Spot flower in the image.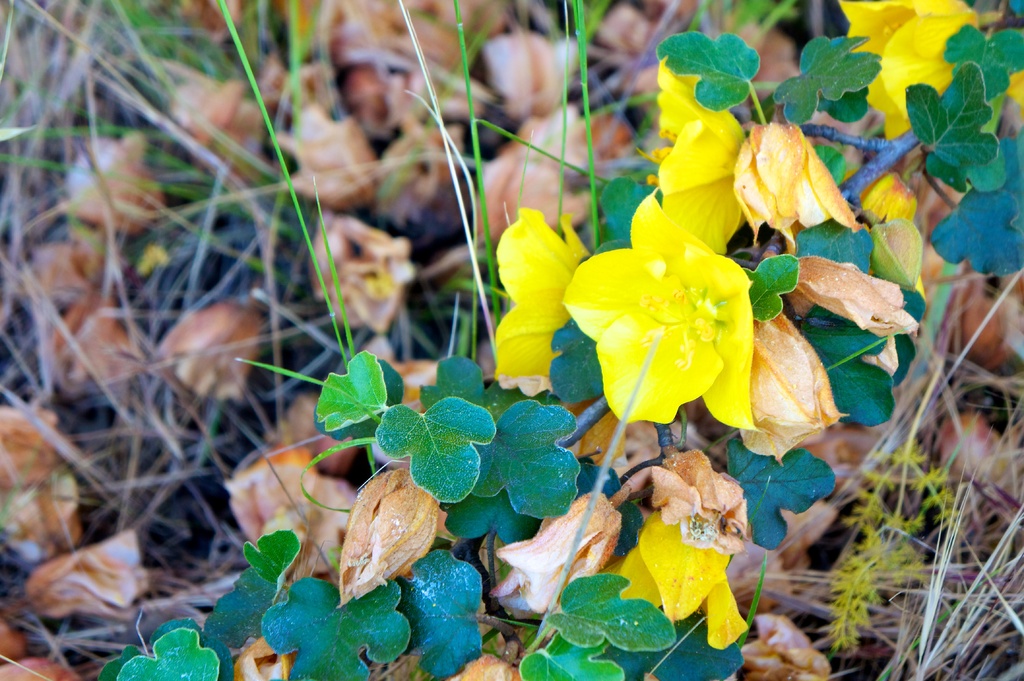
flower found at pyautogui.locateOnScreen(837, 0, 986, 141).
